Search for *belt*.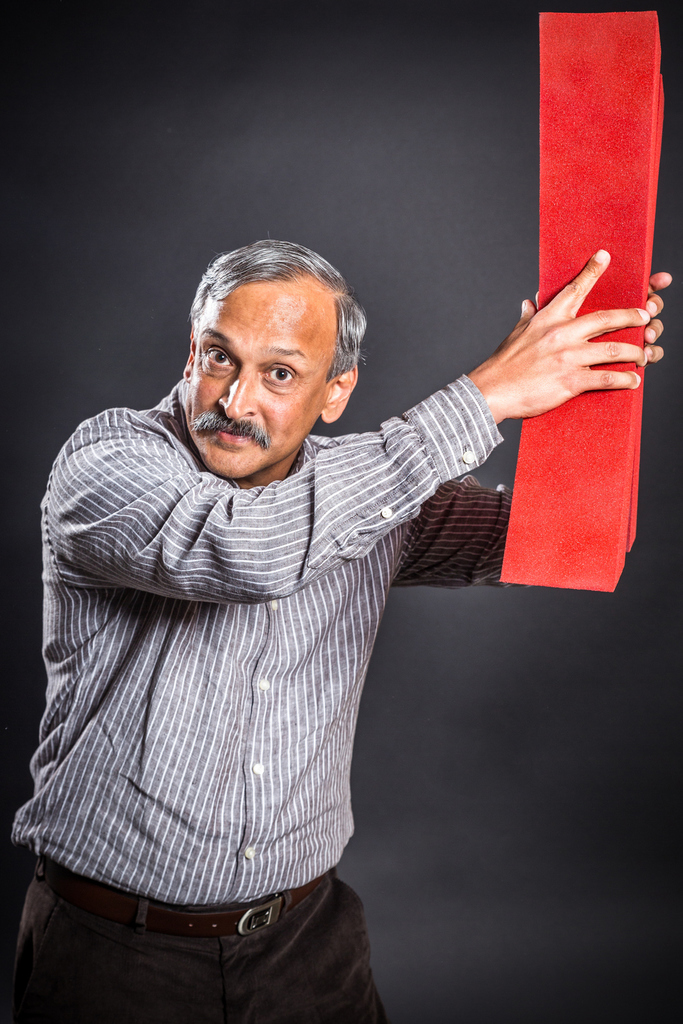
Found at x1=27 y1=862 x2=335 y2=935.
